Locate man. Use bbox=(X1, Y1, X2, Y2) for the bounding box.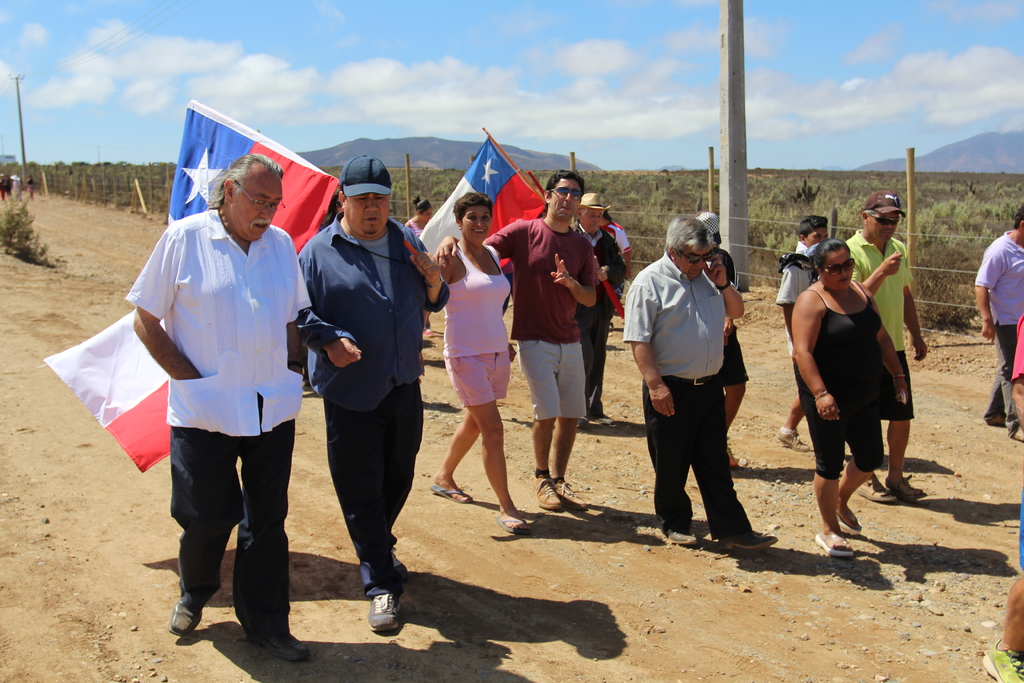
bbox=(428, 169, 600, 516).
